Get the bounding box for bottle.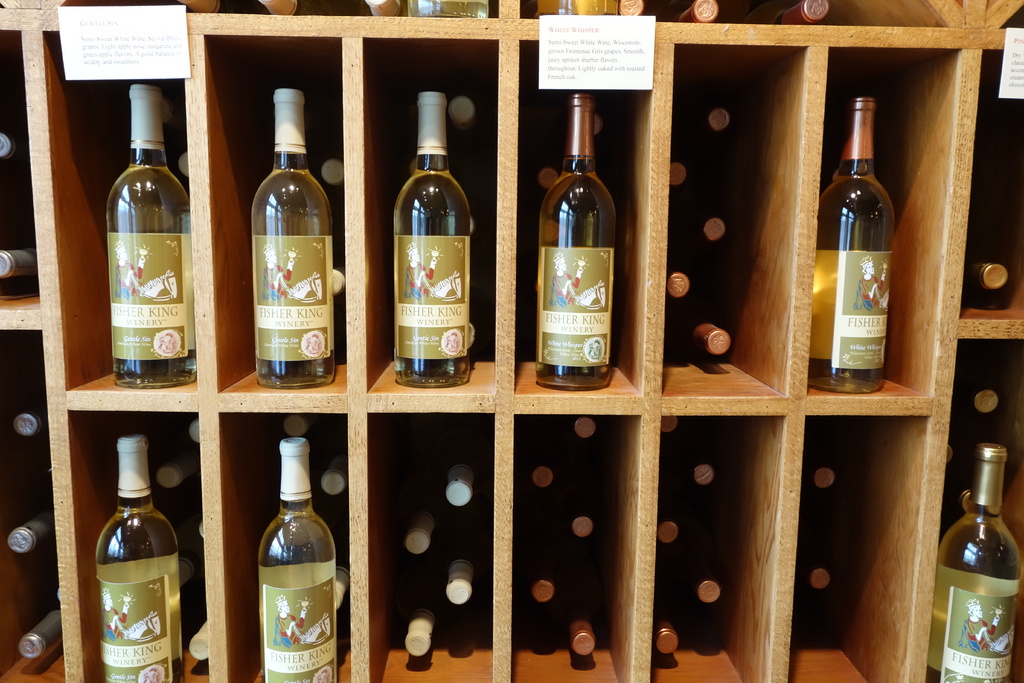
0:244:36:283.
